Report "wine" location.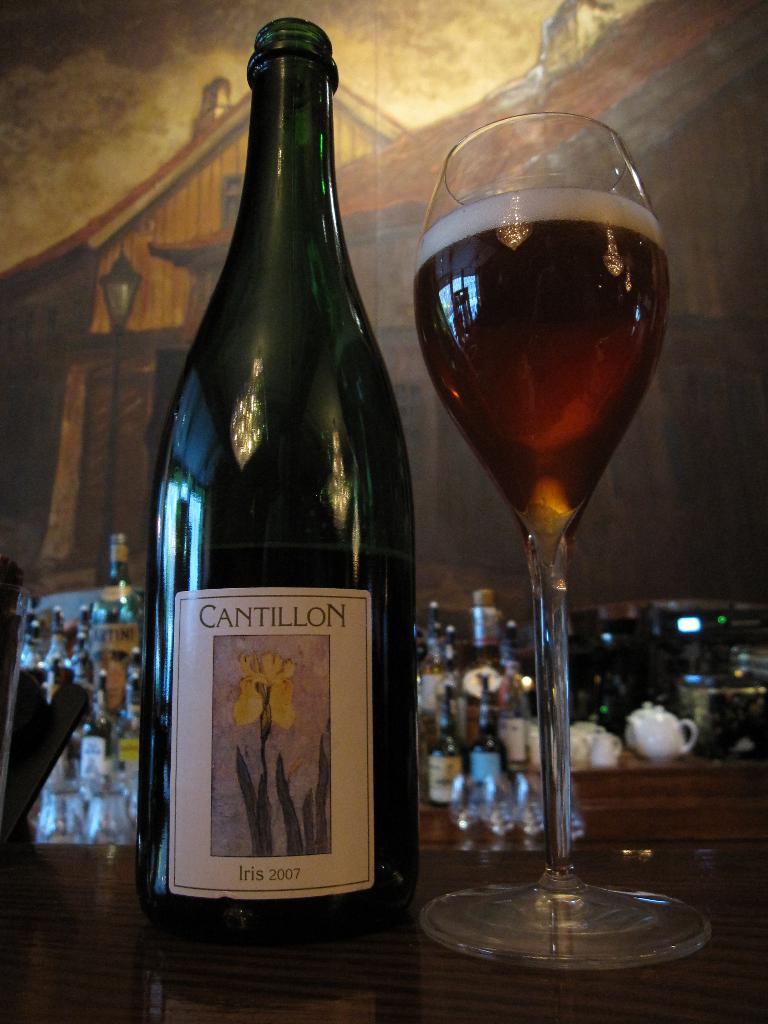
Report: <box>412,187,669,536</box>.
